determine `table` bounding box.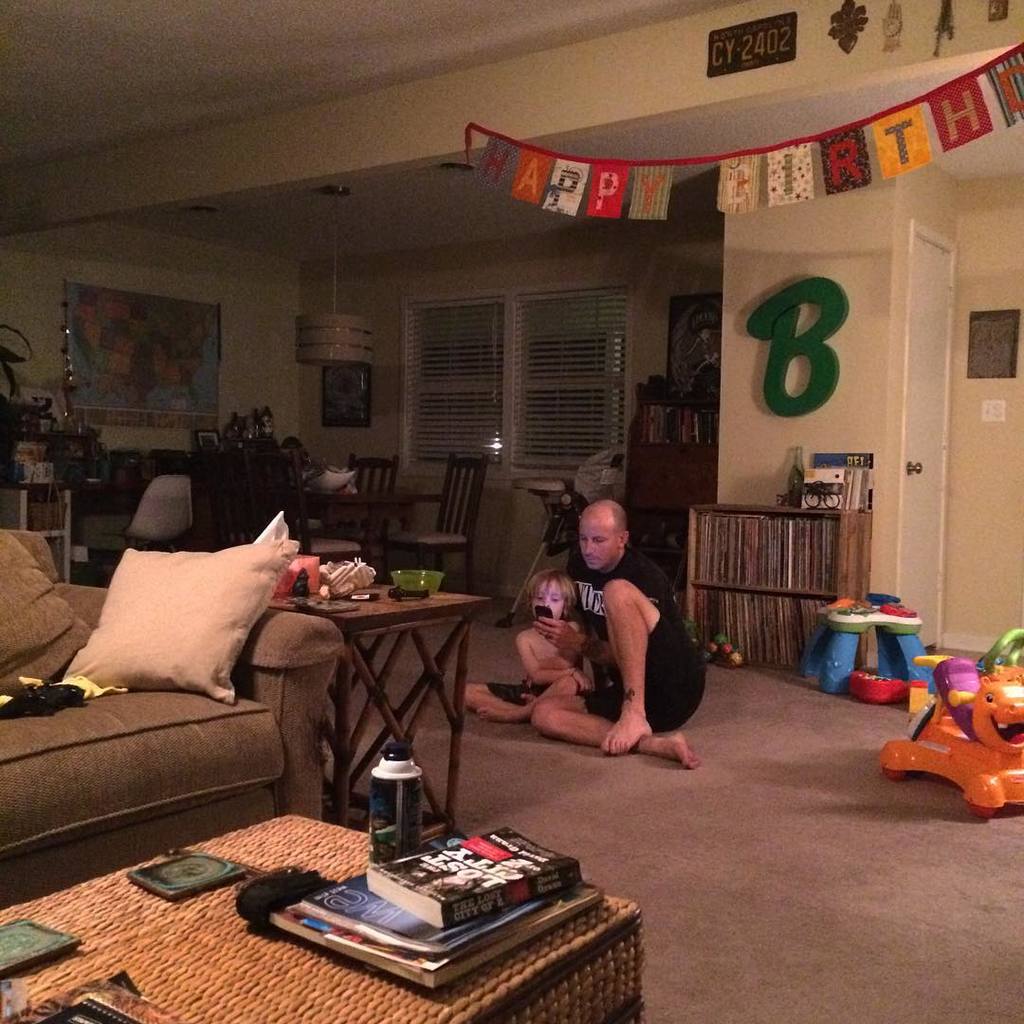
Determined: locate(277, 565, 504, 851).
